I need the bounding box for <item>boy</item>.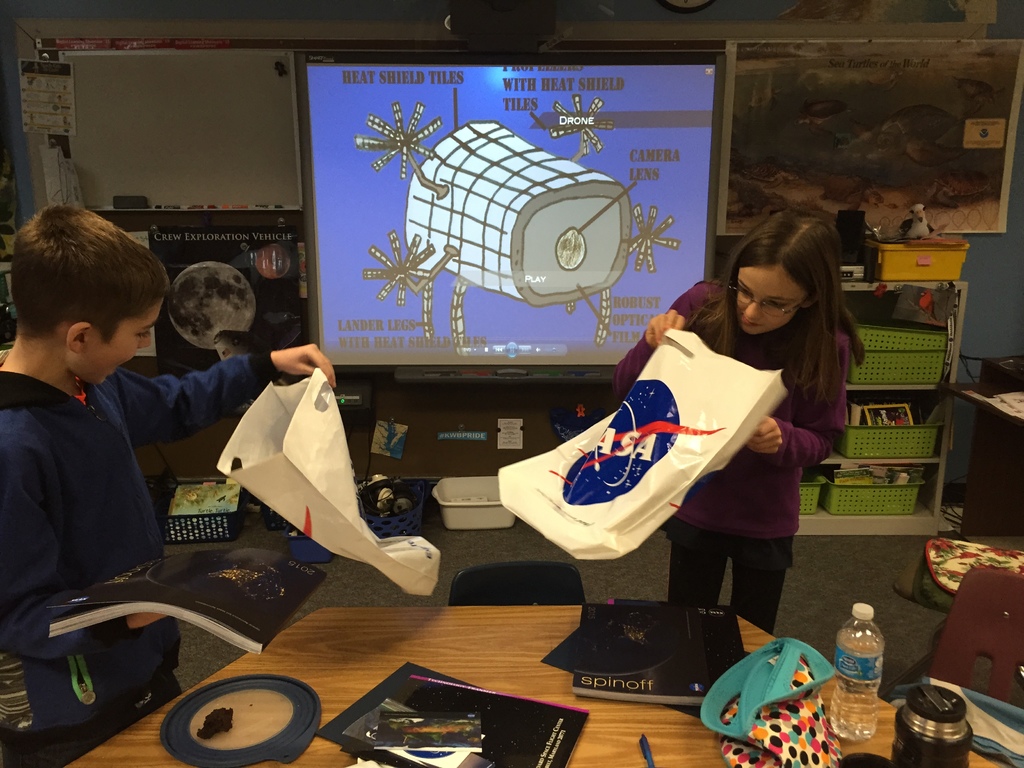
Here it is: l=0, t=202, r=337, b=767.
